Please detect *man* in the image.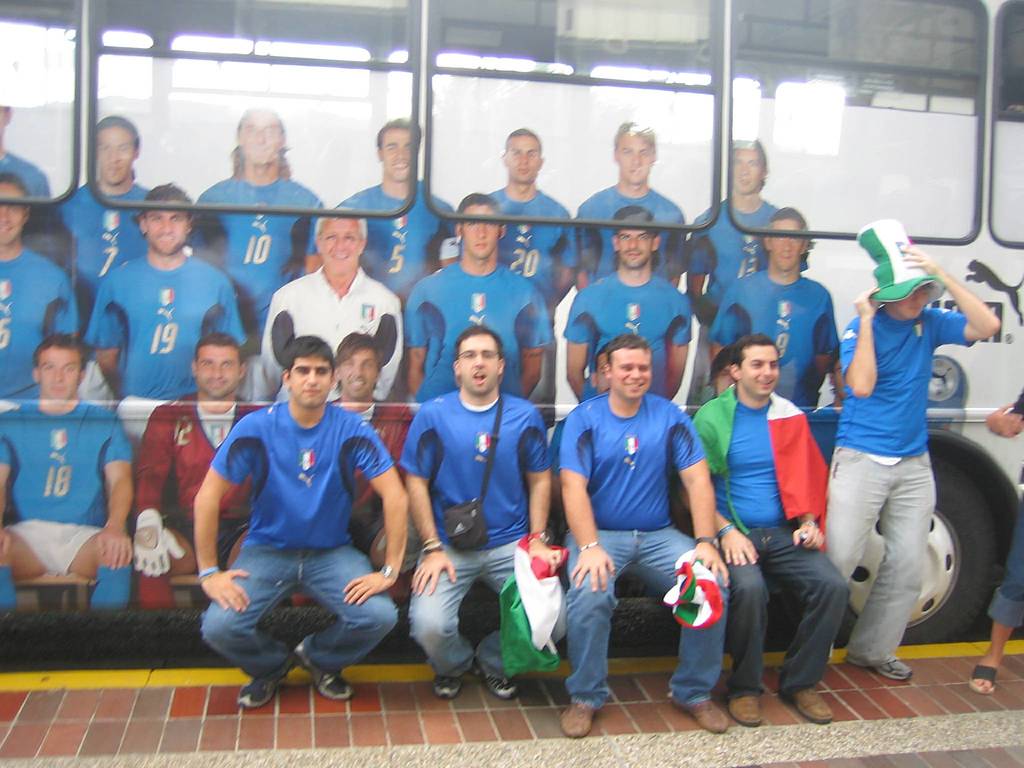
189:335:411:707.
